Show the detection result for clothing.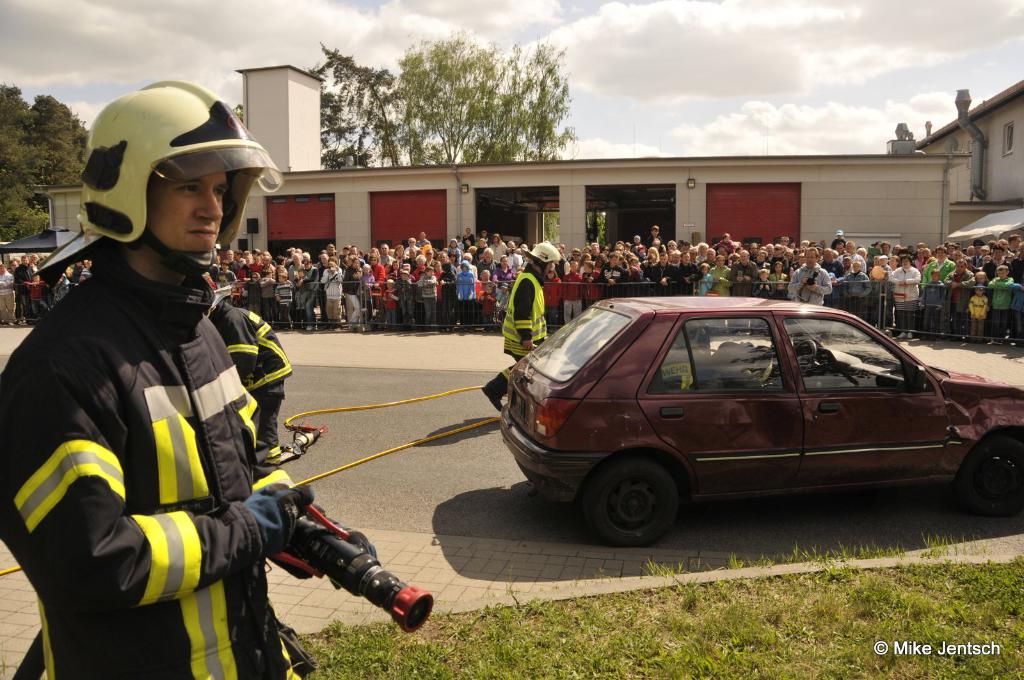
<region>13, 264, 33, 319</region>.
